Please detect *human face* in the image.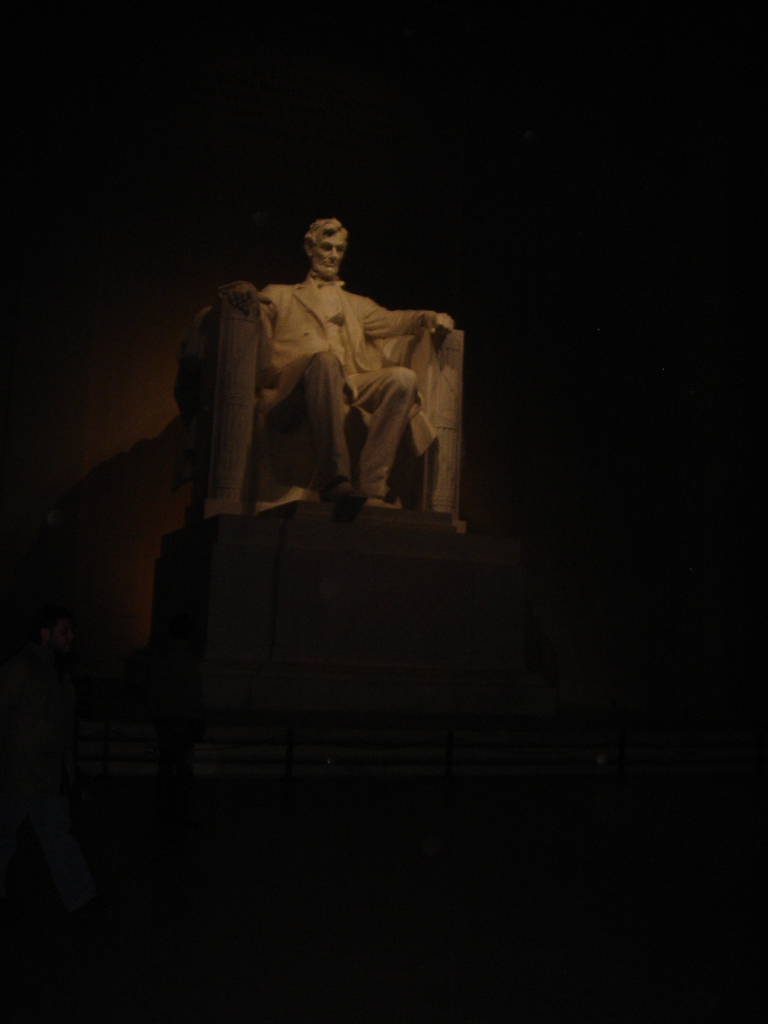
pyautogui.locateOnScreen(316, 234, 343, 279).
